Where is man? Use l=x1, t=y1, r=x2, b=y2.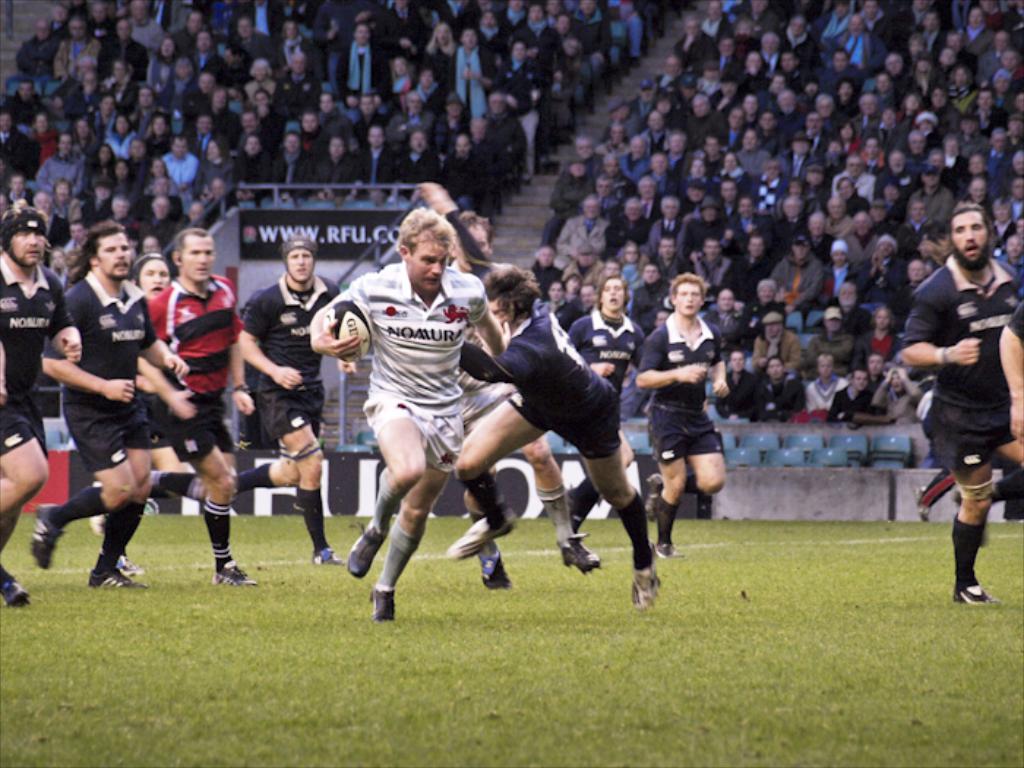
l=243, t=236, r=360, b=556.
